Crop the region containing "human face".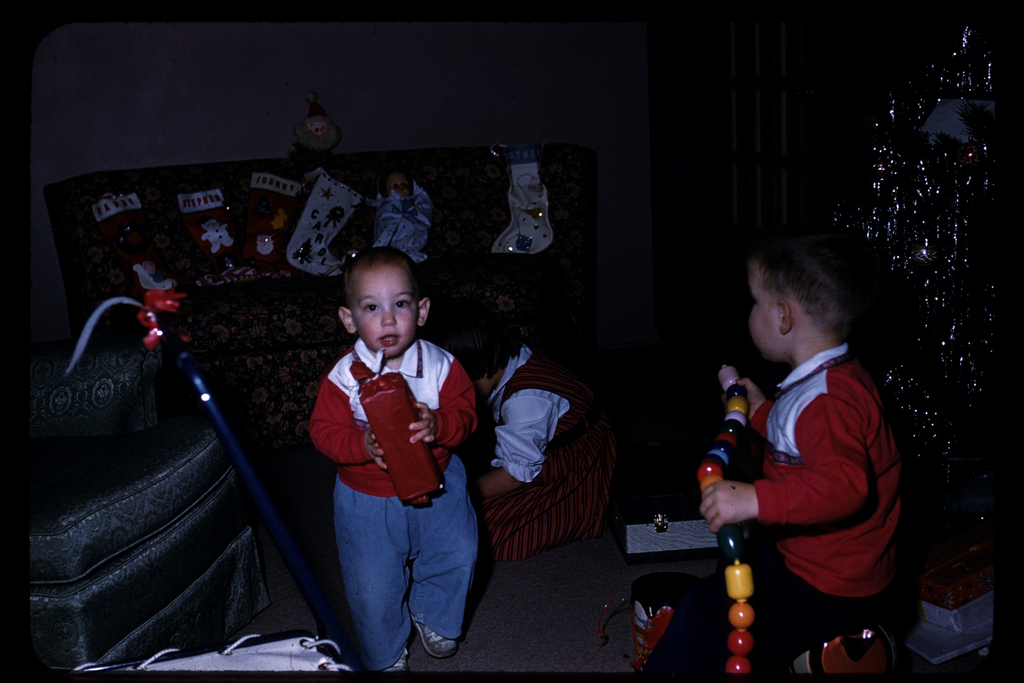
Crop region: region(752, 262, 781, 362).
